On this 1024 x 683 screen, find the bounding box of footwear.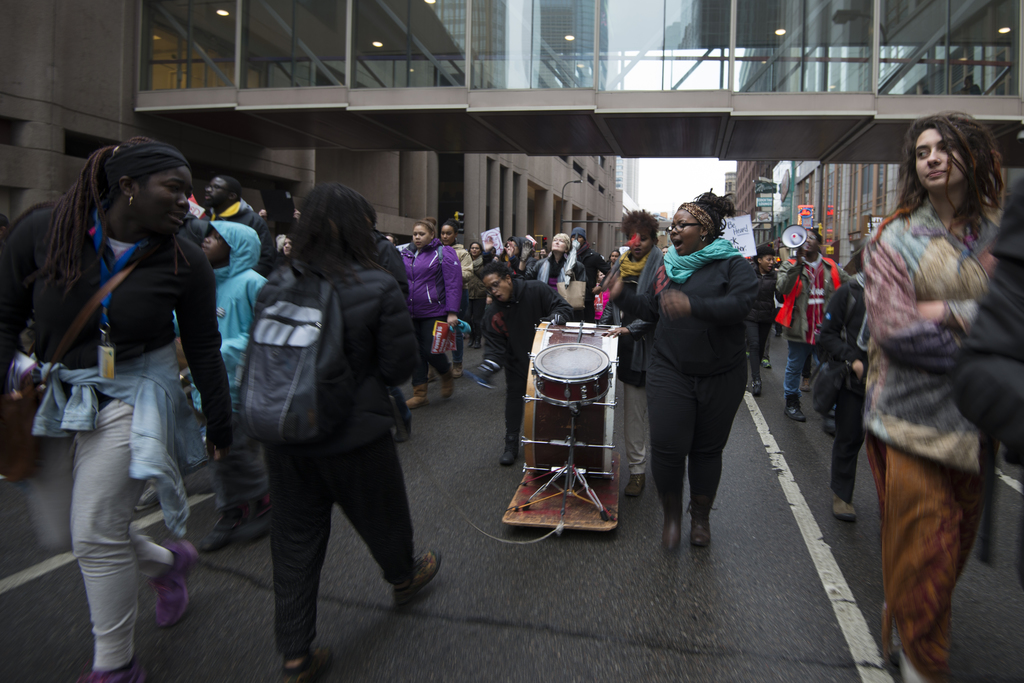
Bounding box: Rect(784, 397, 806, 422).
